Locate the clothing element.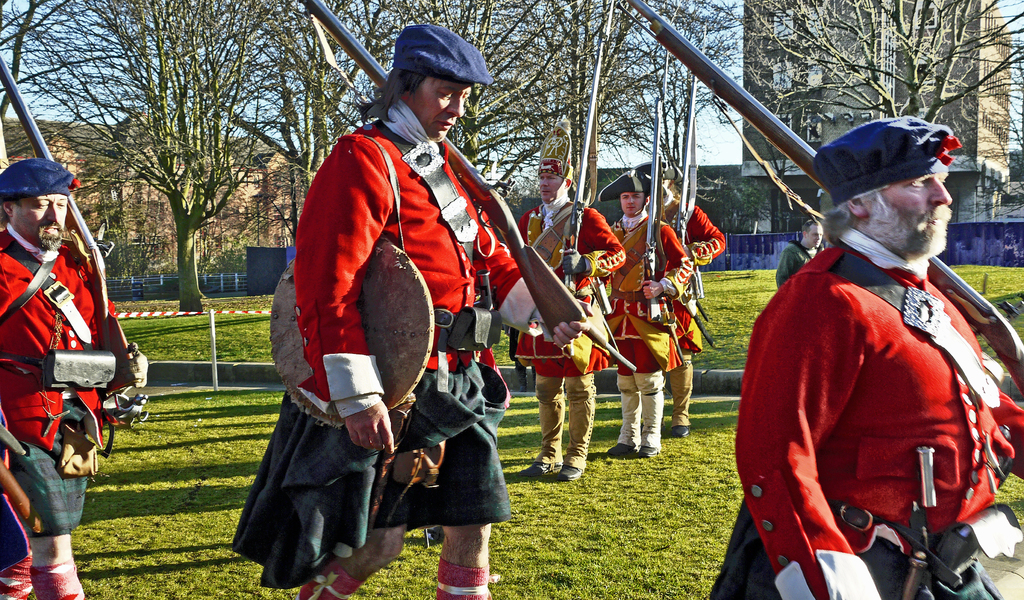
Element bbox: bbox=[504, 197, 630, 467].
